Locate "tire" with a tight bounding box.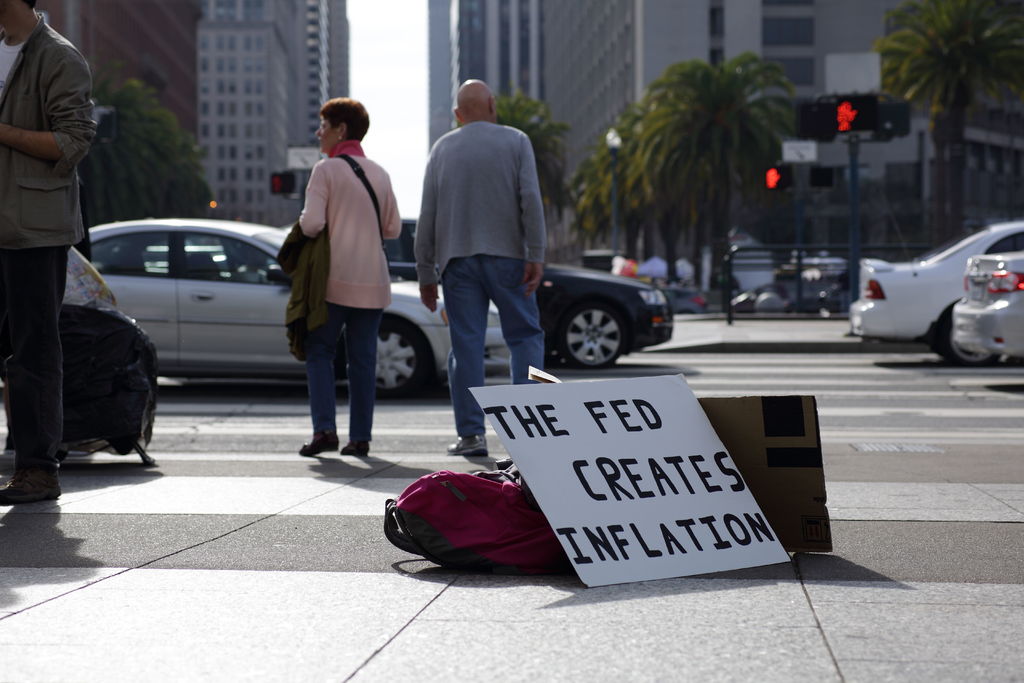
375/316/428/399.
